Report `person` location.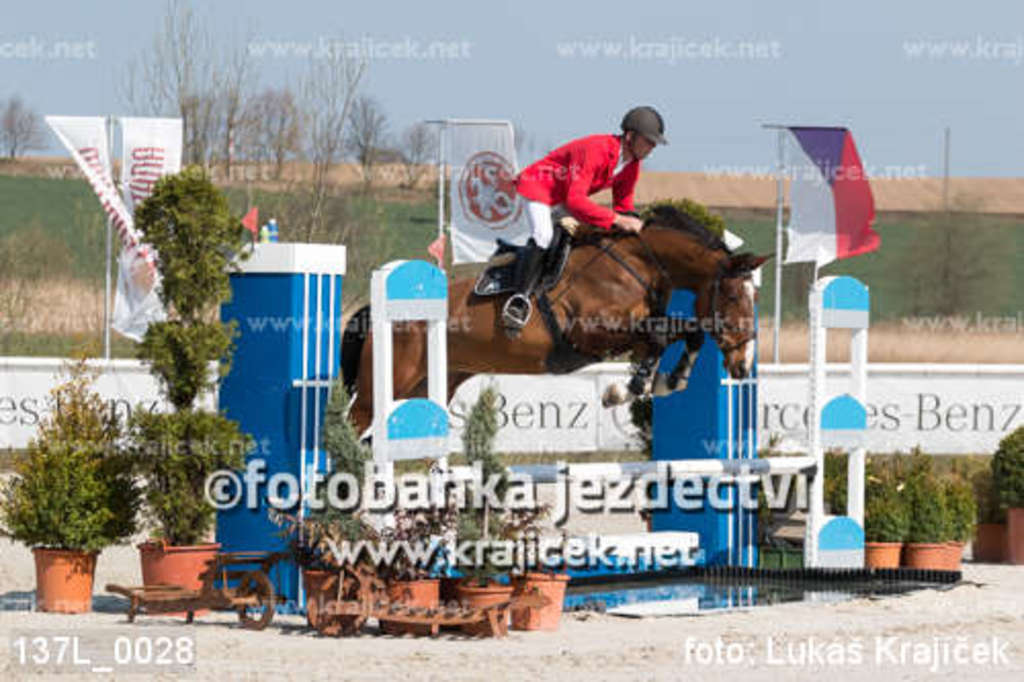
Report: detection(510, 100, 647, 338).
